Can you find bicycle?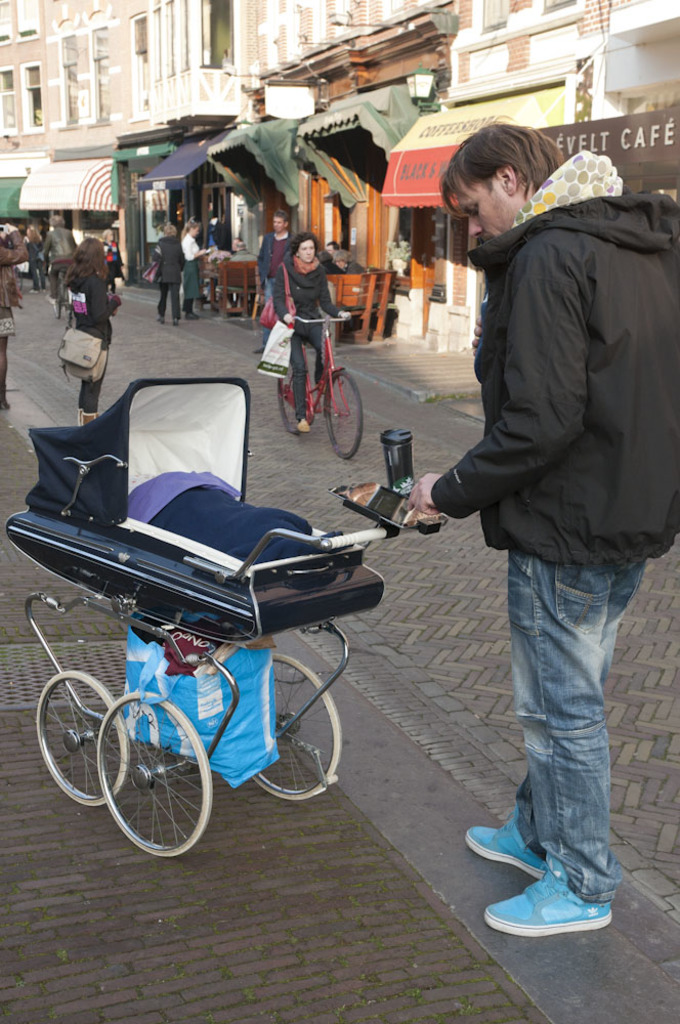
Yes, bounding box: 275 308 368 464.
